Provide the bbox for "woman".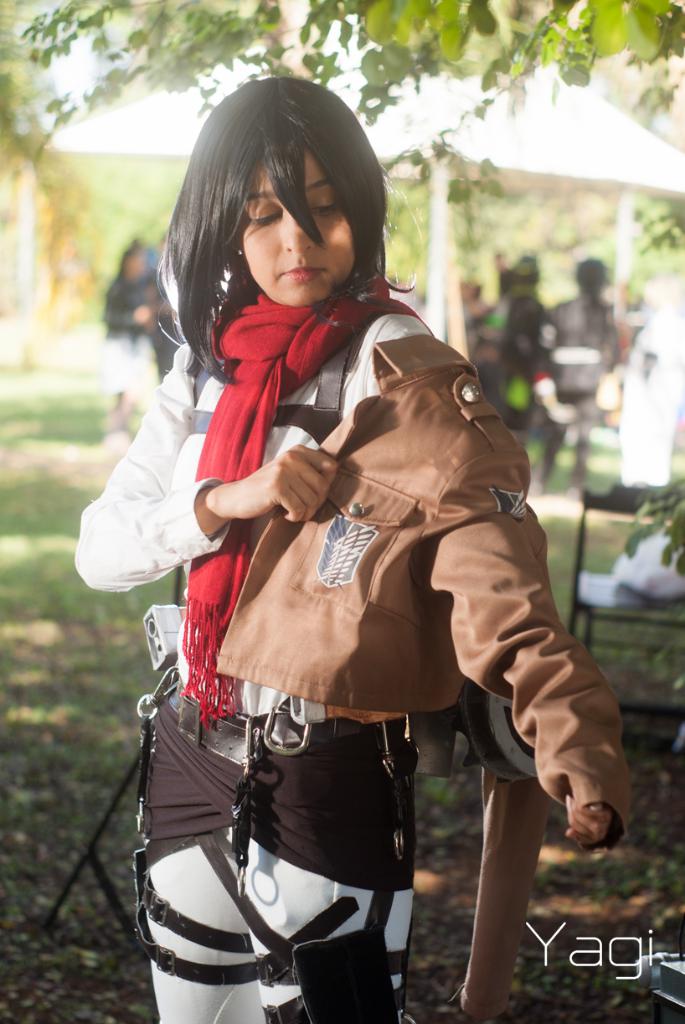
rect(101, 43, 605, 1023).
